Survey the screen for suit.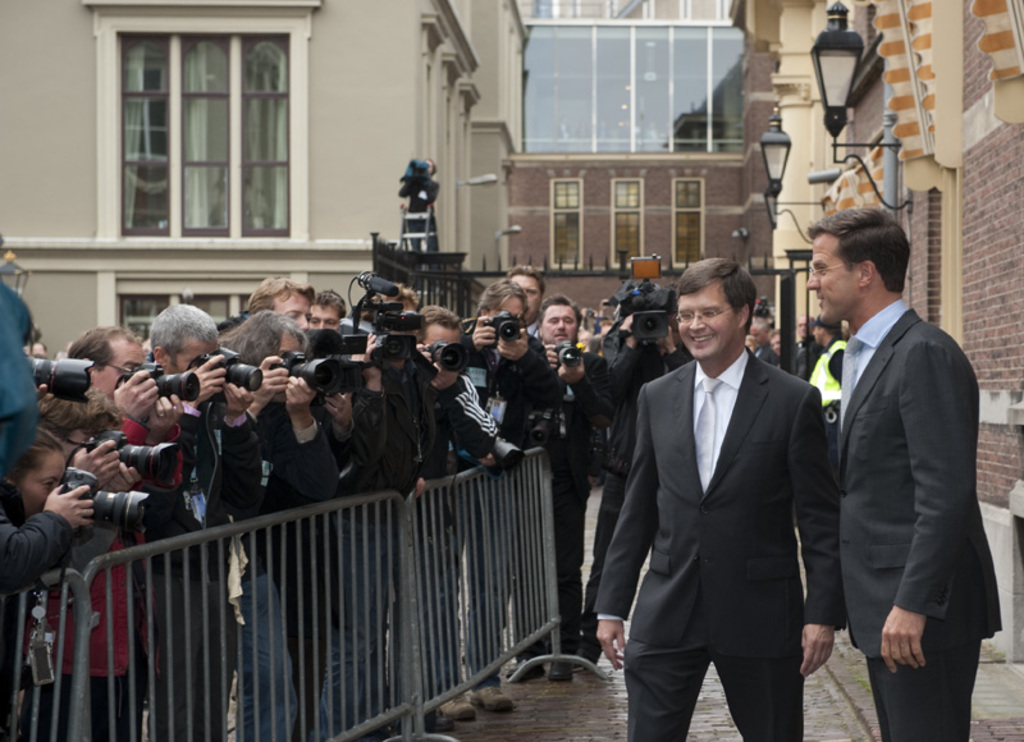
Survey found: (left=596, top=343, right=838, bottom=741).
